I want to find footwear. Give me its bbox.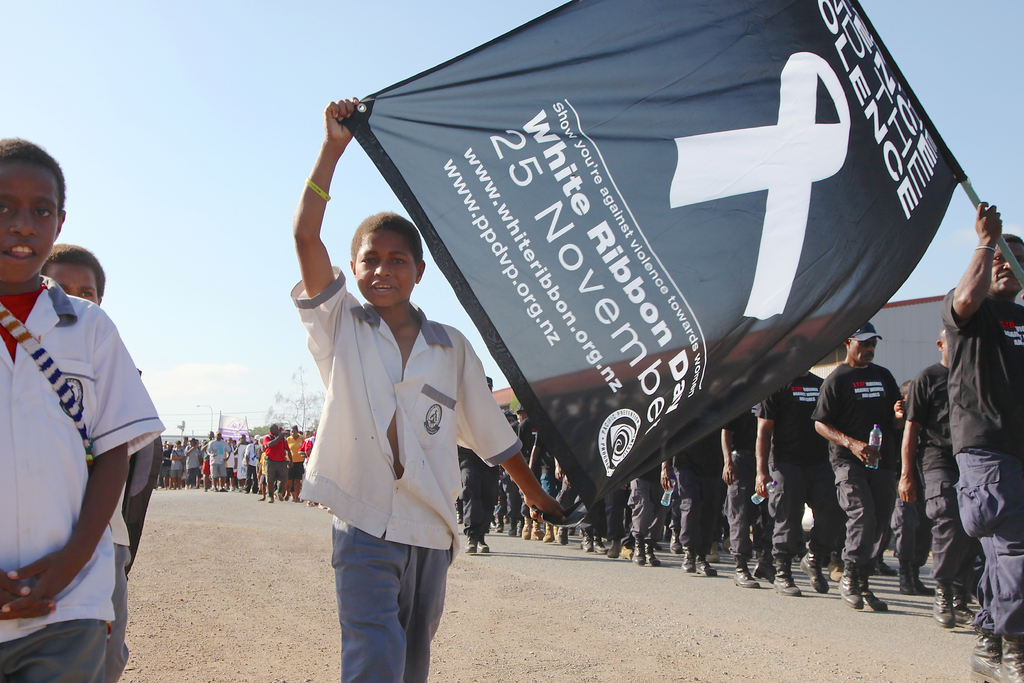
(507,520,521,536).
